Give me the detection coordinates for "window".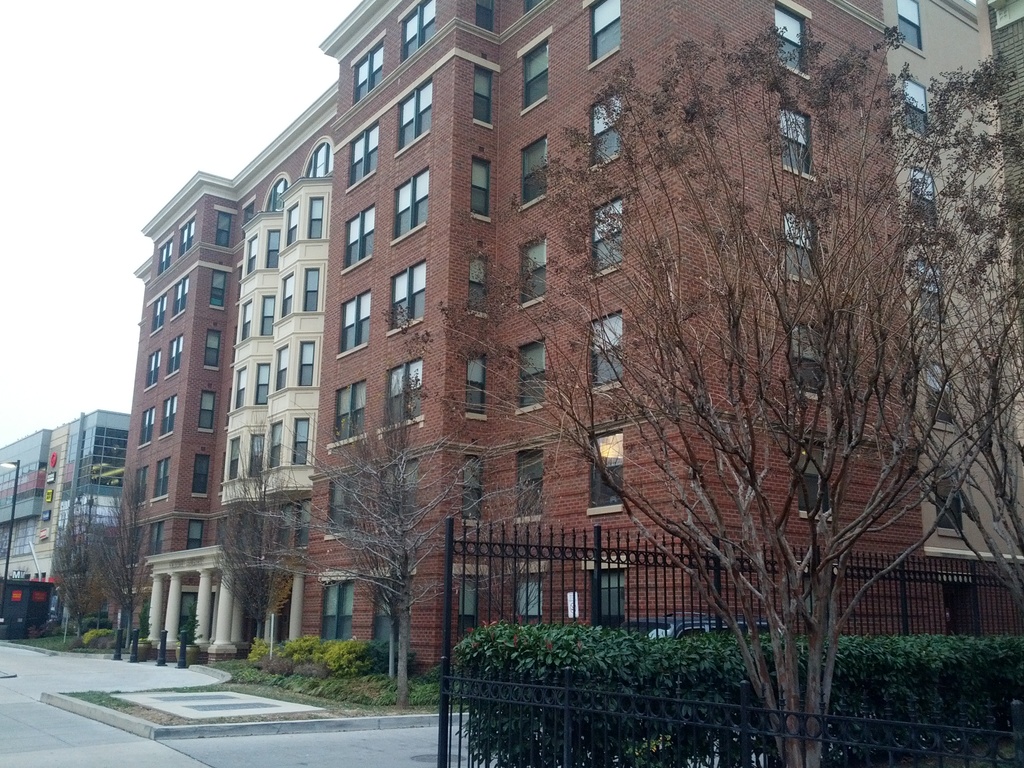
crop(448, 574, 485, 632).
